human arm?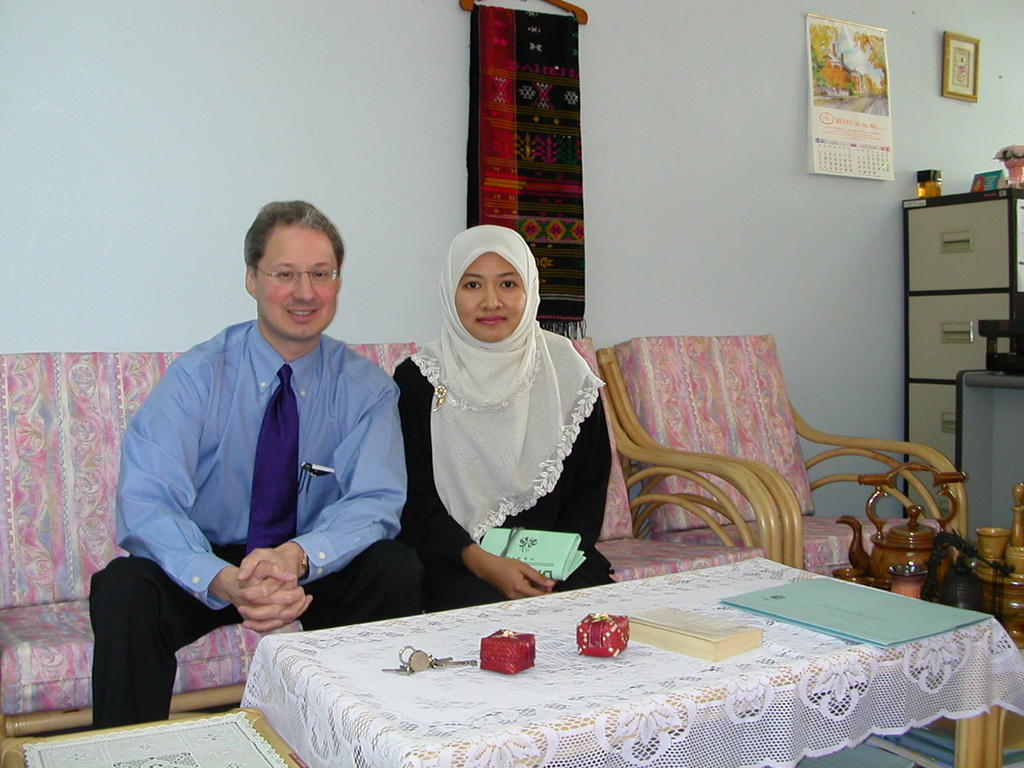
108:344:336:638
